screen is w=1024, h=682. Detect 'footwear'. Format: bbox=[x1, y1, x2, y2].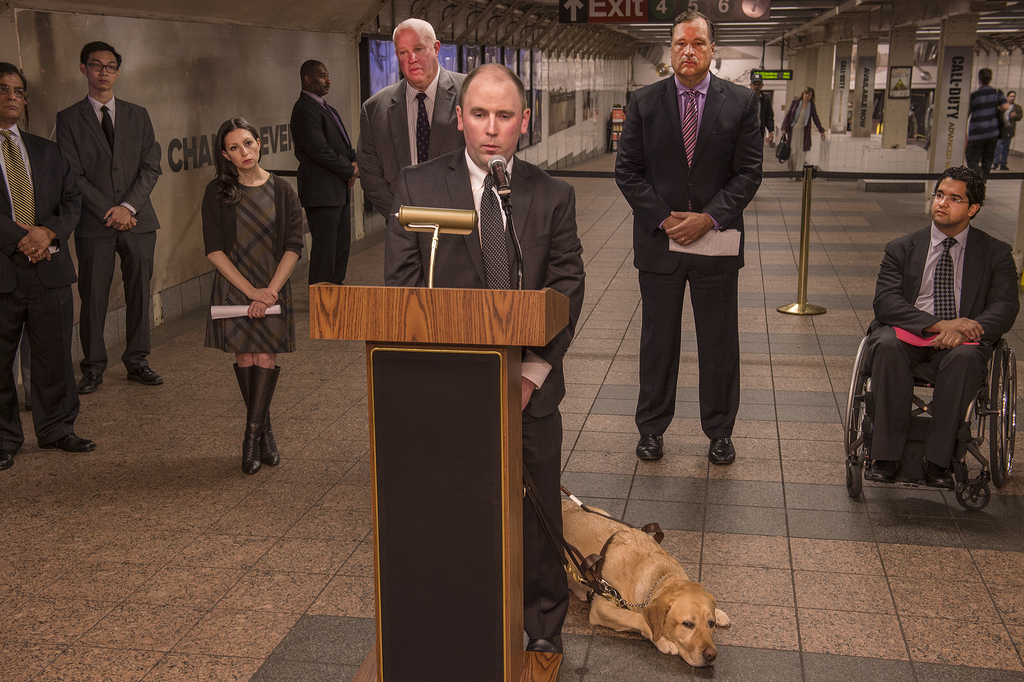
bbox=[0, 451, 12, 469].
